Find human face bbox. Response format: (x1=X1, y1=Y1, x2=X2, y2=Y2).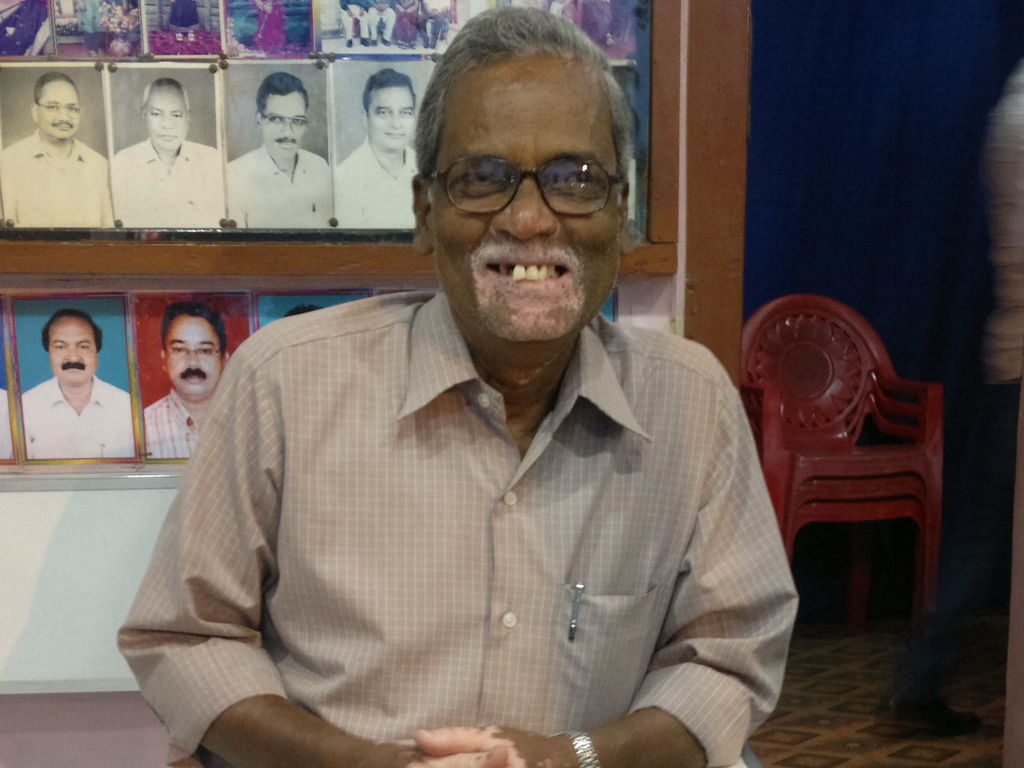
(x1=45, y1=319, x2=95, y2=387).
